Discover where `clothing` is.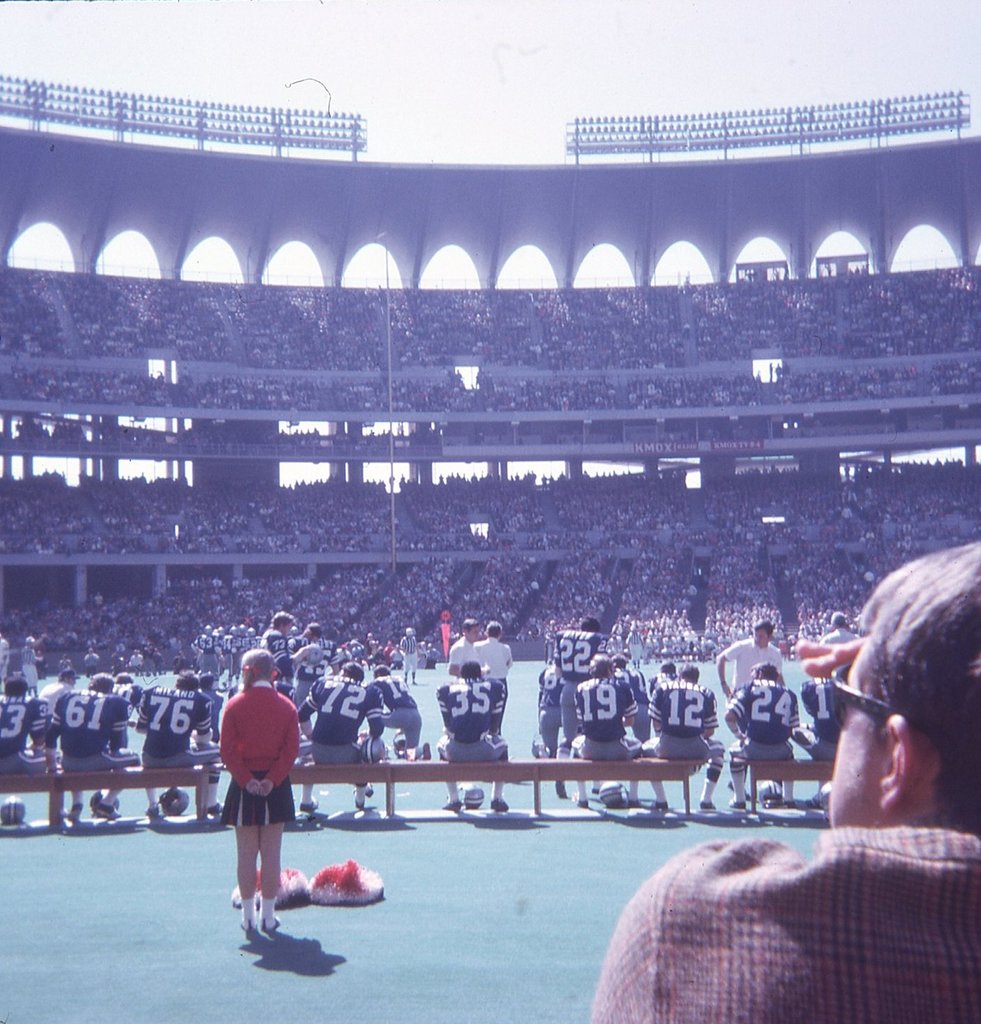
Discovered at <box>474,637,515,684</box>.
